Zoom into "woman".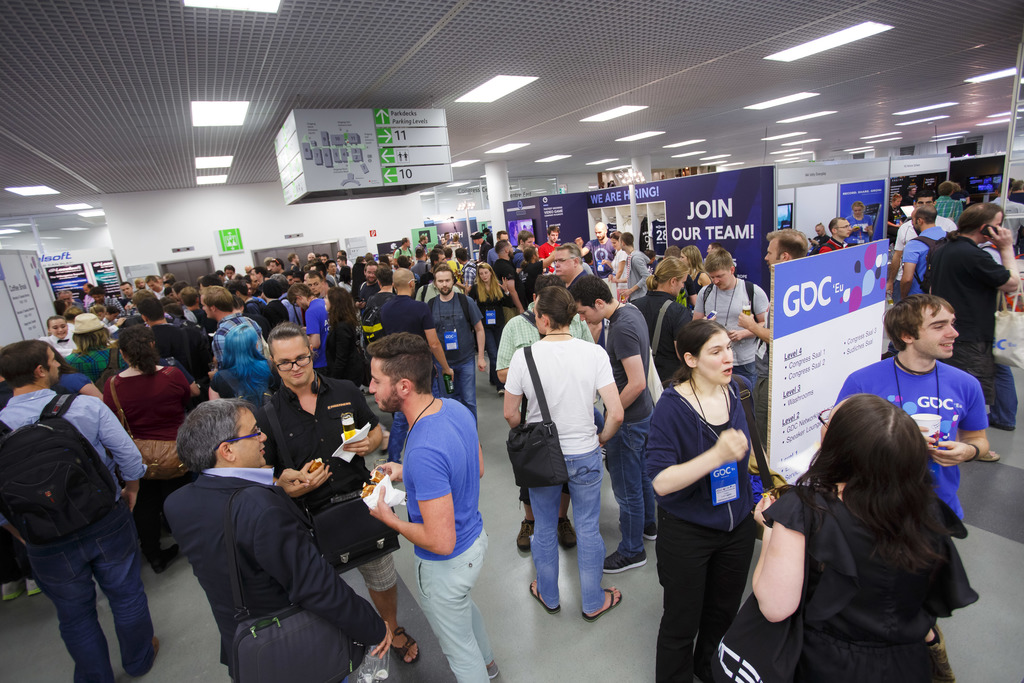
Zoom target: [left=321, top=283, right=374, bottom=393].
